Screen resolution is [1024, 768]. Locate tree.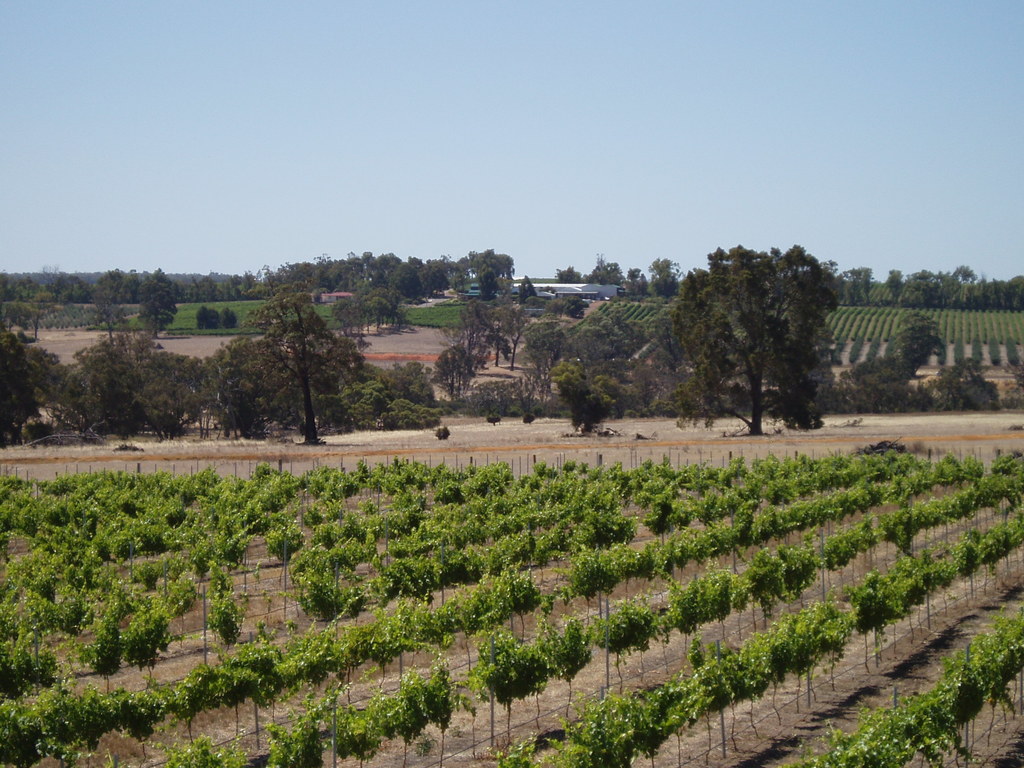
[x1=517, y1=317, x2=578, y2=413].
